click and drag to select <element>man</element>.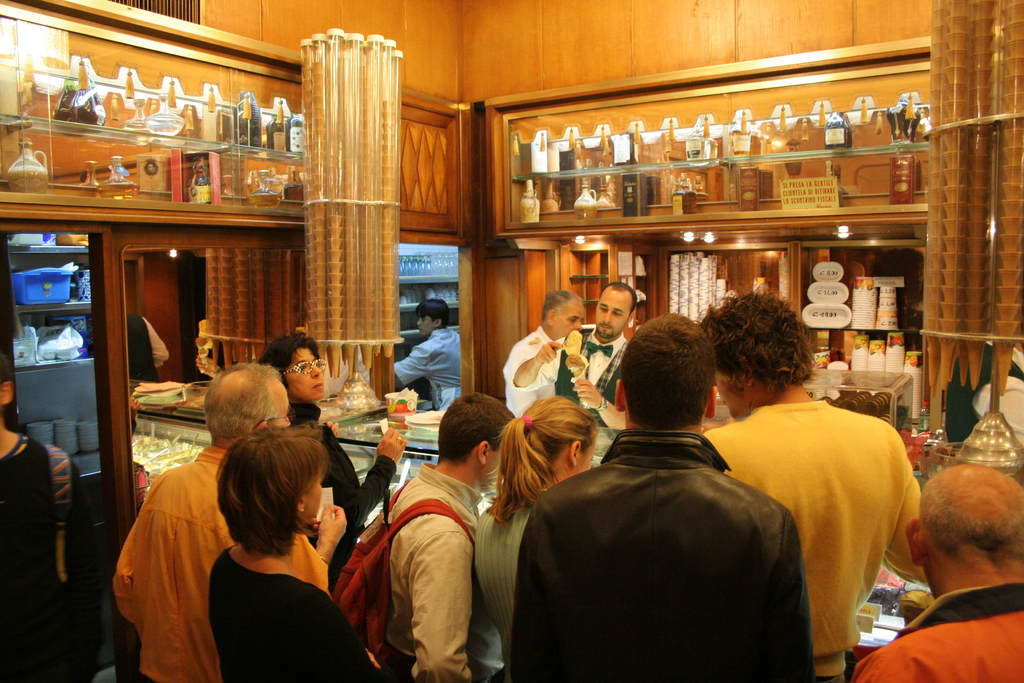
Selection: bbox=(500, 281, 588, 418).
